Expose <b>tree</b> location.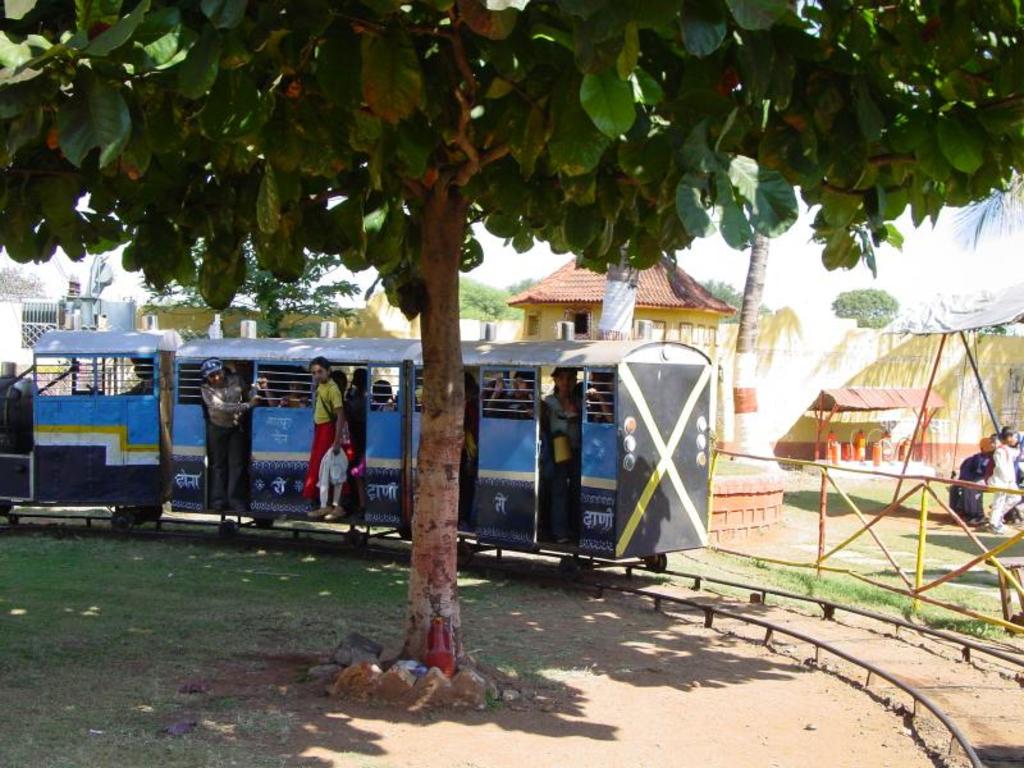
Exposed at [0,0,1023,681].
